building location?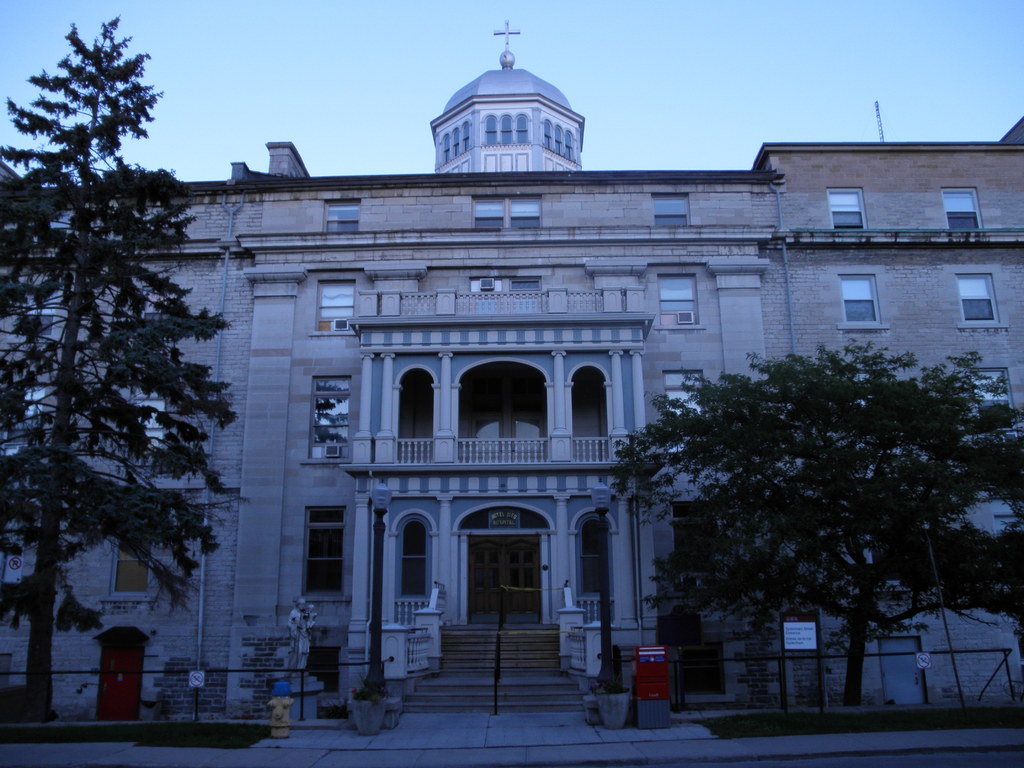
0,15,1023,767
